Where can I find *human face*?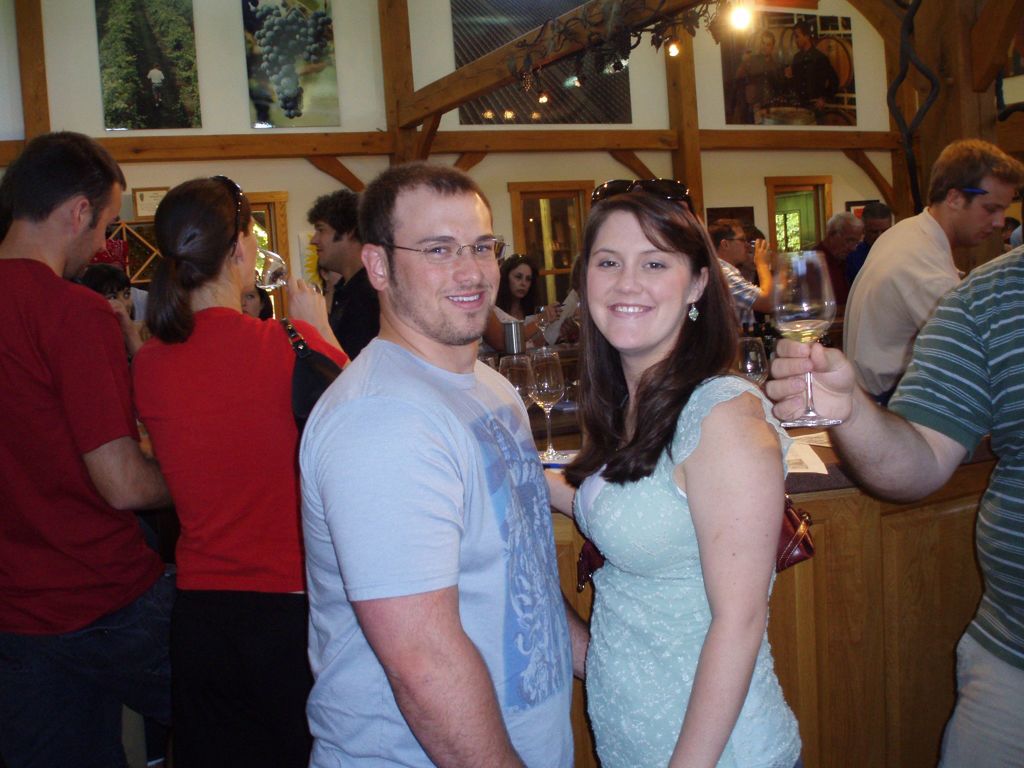
You can find it at Rect(964, 185, 1009, 252).
